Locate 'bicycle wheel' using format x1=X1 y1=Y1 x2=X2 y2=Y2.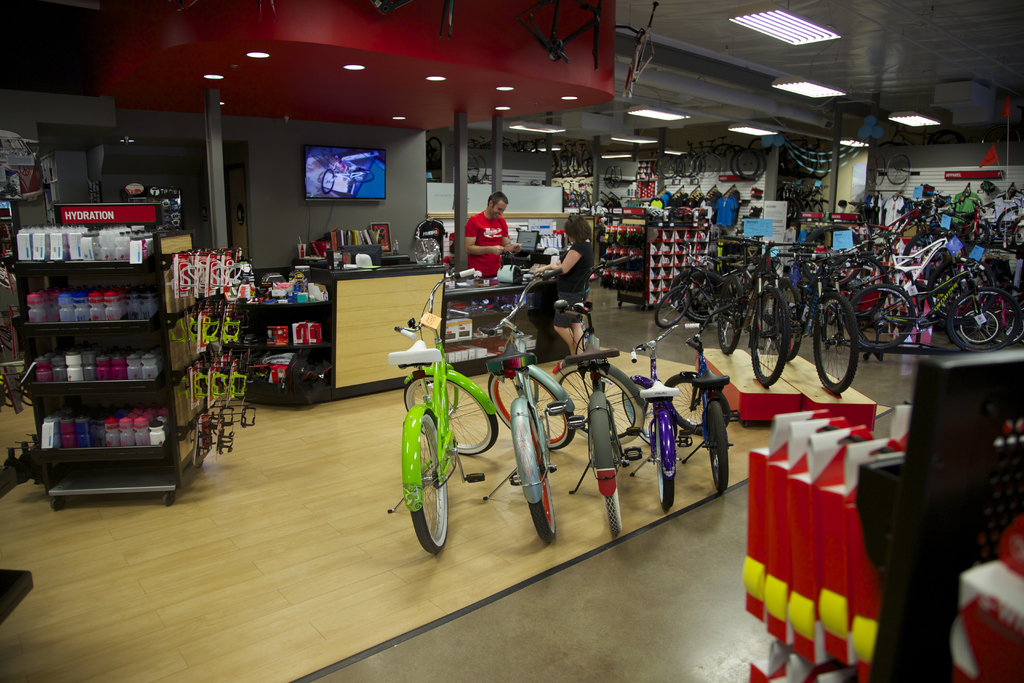
x1=405 y1=415 x2=454 y2=559.
